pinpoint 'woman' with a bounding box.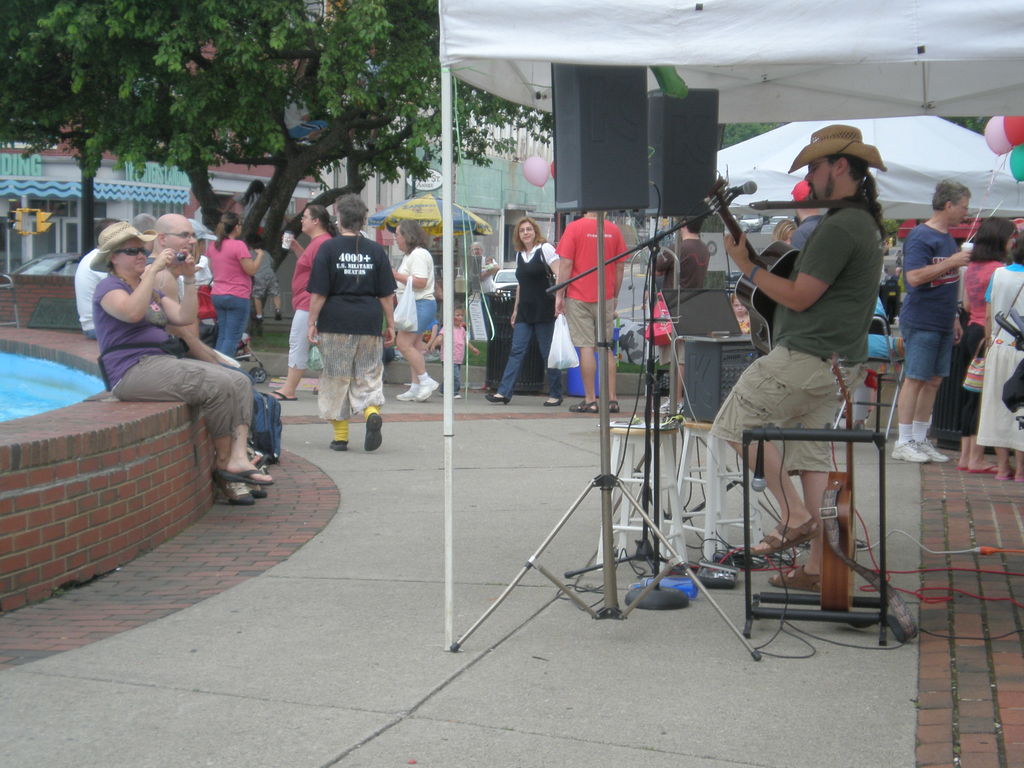
locate(199, 207, 278, 373).
